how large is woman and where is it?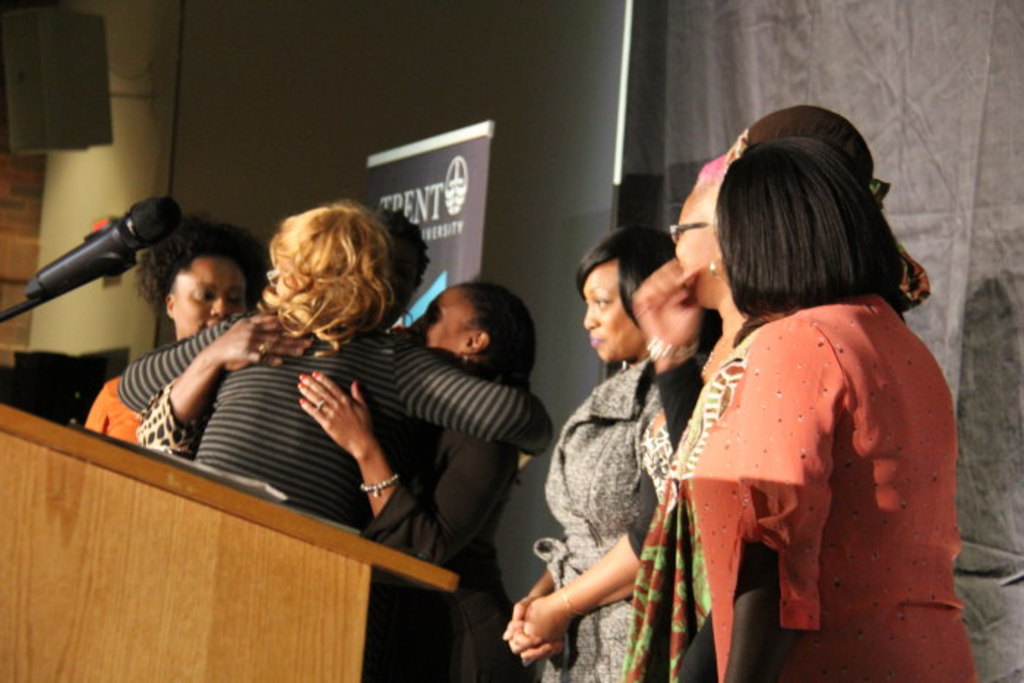
Bounding box: crop(130, 263, 543, 682).
